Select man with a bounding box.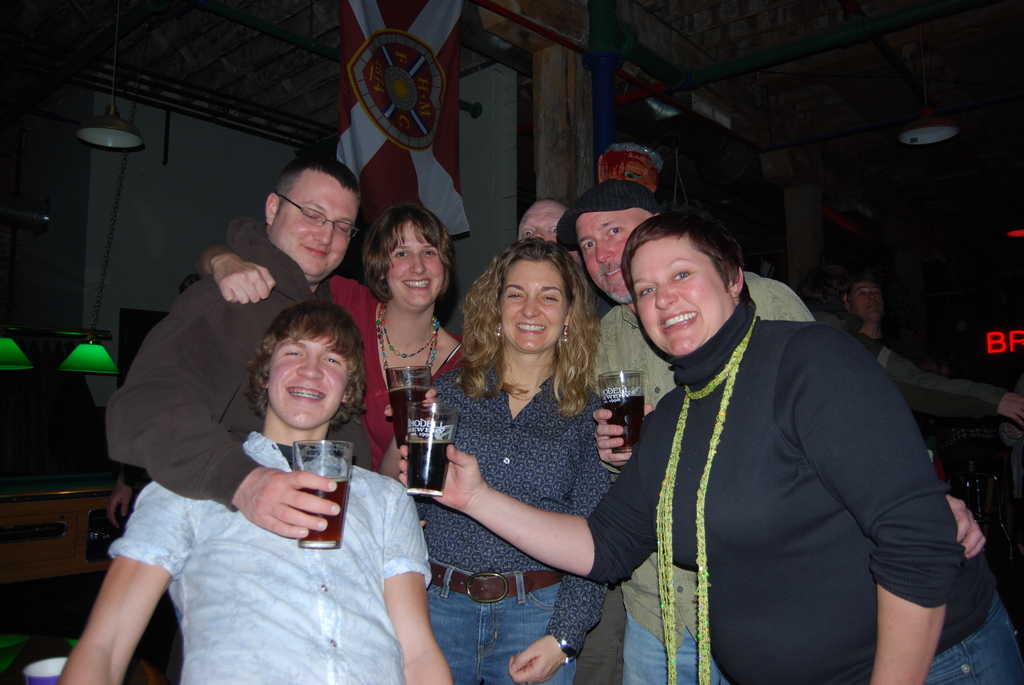
select_region(518, 198, 569, 246).
